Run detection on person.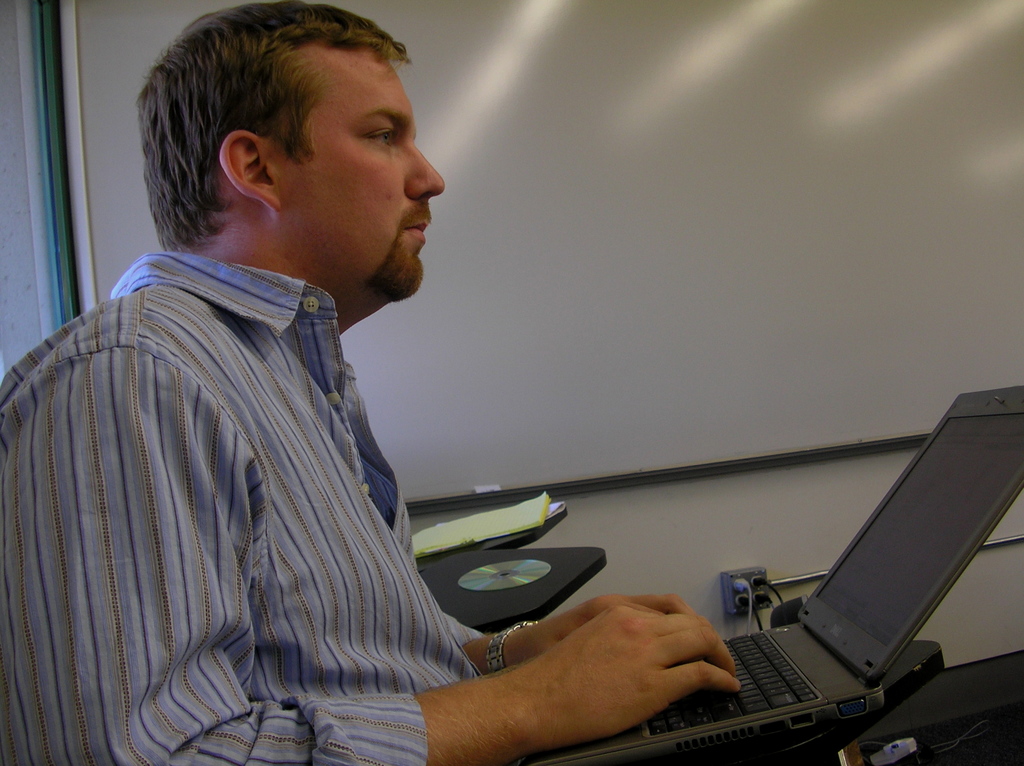
Result: rect(58, 83, 746, 765).
